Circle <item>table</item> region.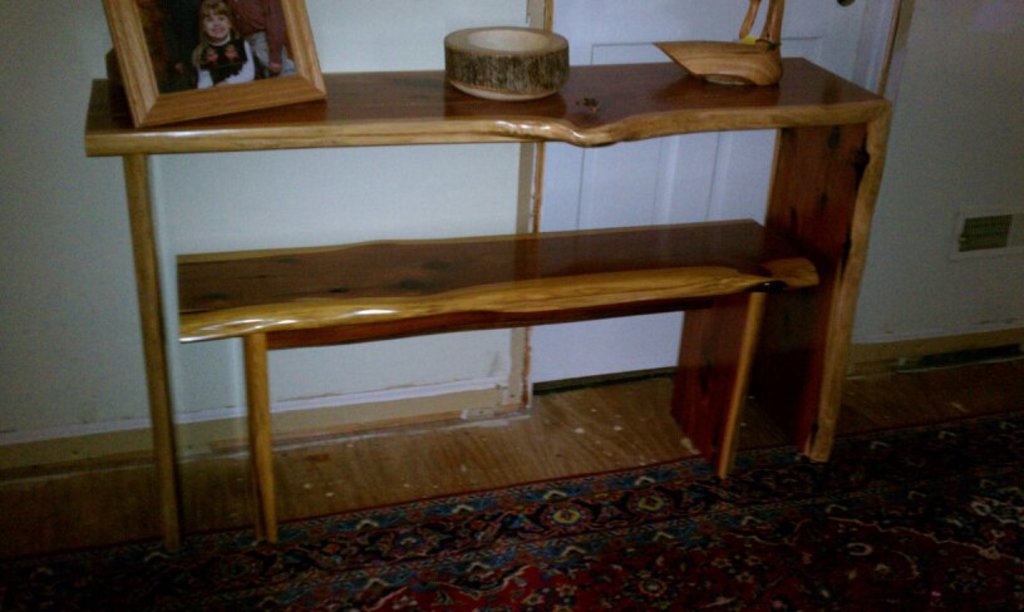
Region: BBox(83, 54, 892, 564).
